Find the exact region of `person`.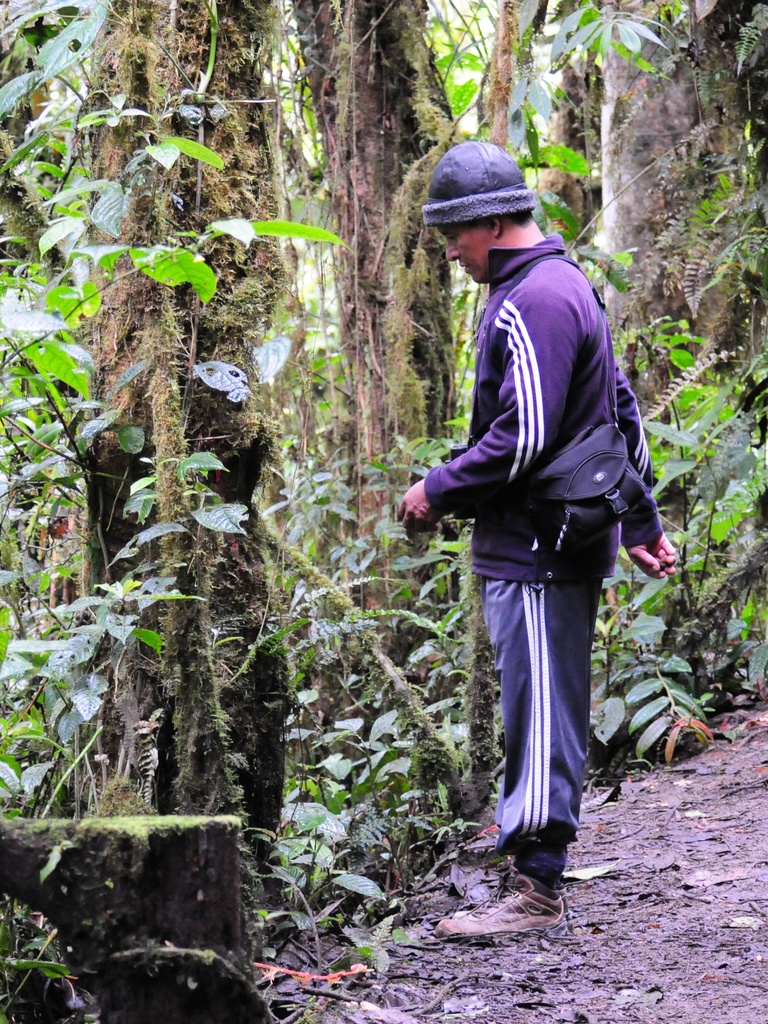
Exact region: 330/132/687/932.
